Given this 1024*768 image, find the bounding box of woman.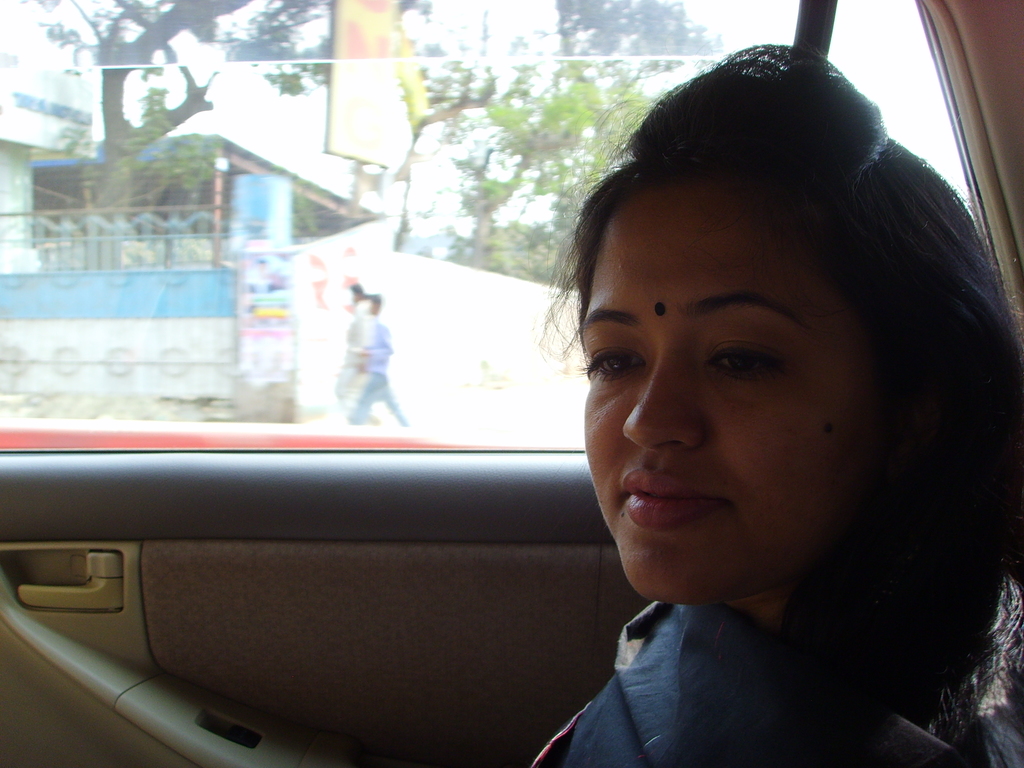
521,38,1023,767.
